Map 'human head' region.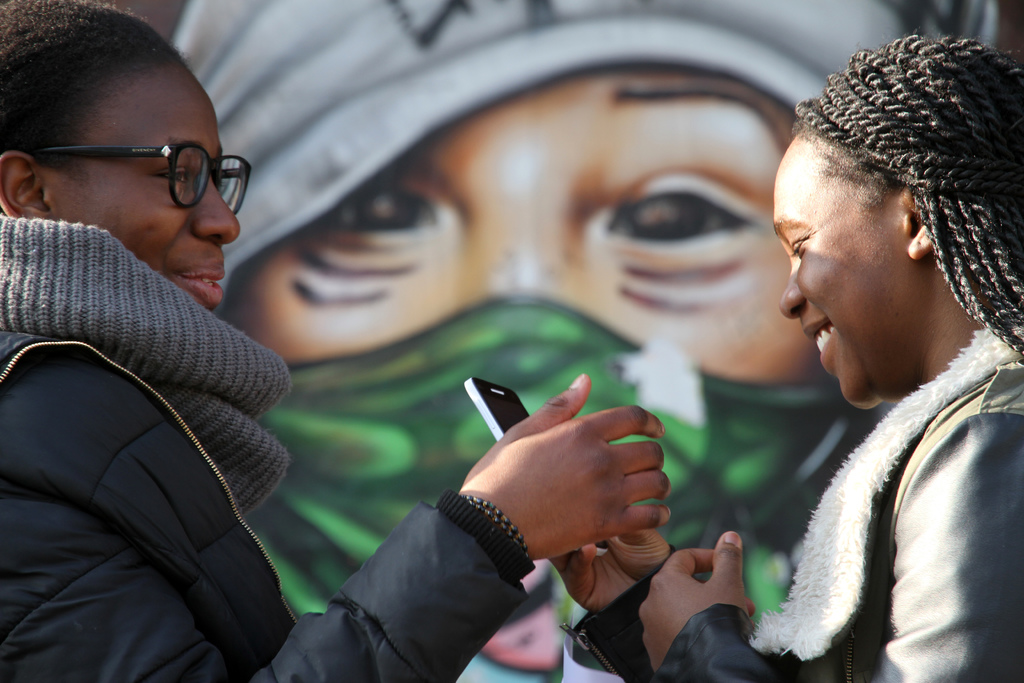
Mapped to <bbox>769, 35, 1017, 403</bbox>.
